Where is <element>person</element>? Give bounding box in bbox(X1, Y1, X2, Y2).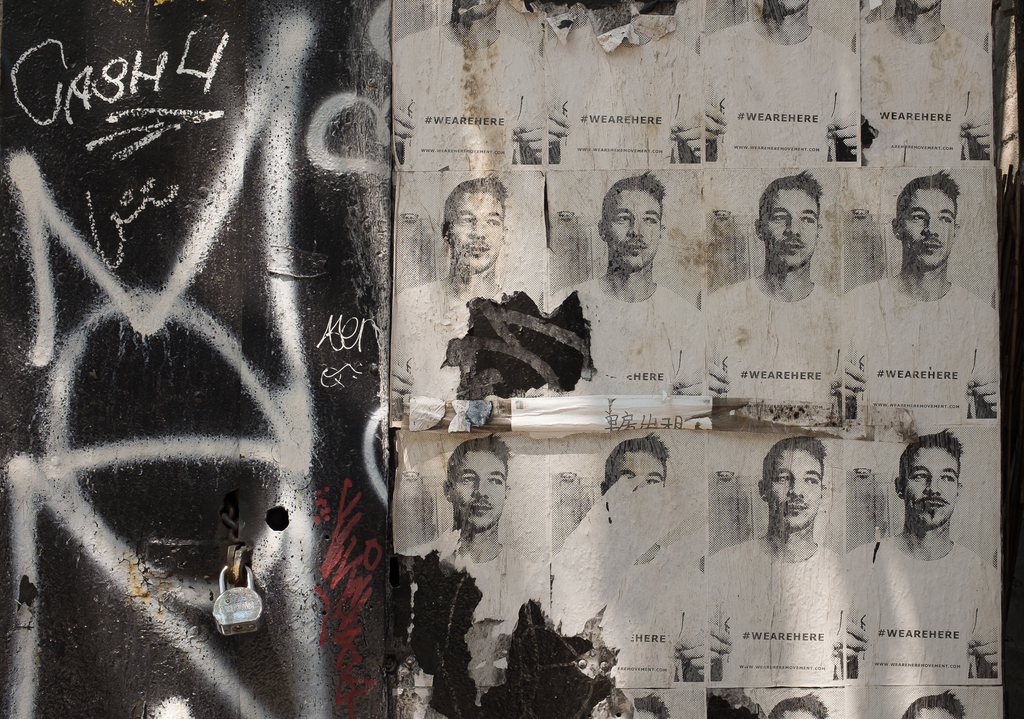
bbox(545, 172, 699, 400).
